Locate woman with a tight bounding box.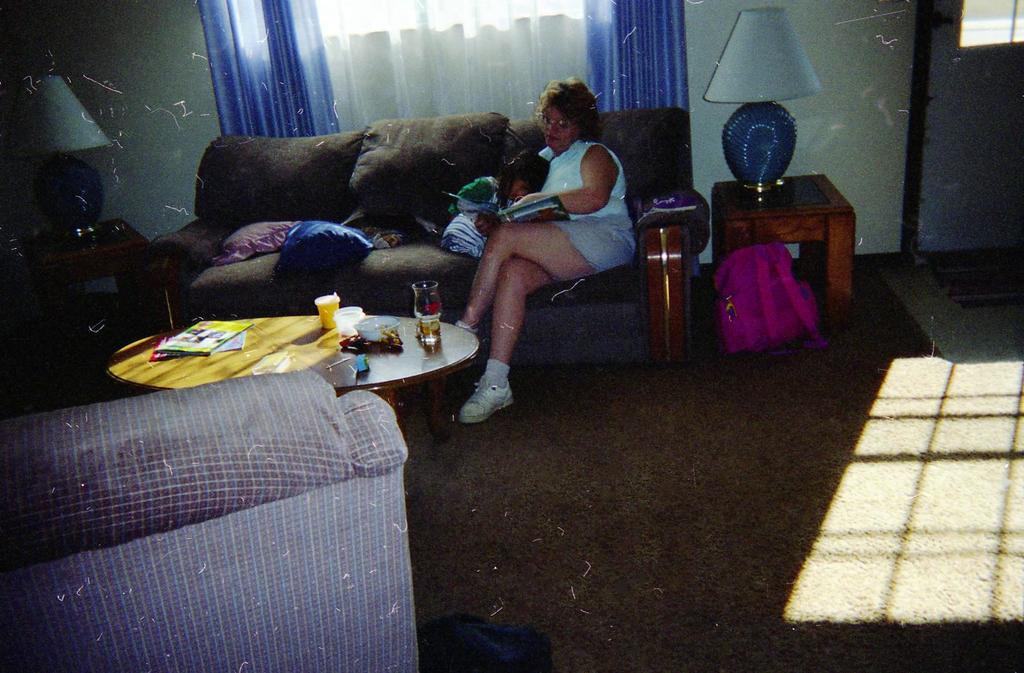
(x1=438, y1=67, x2=636, y2=416).
